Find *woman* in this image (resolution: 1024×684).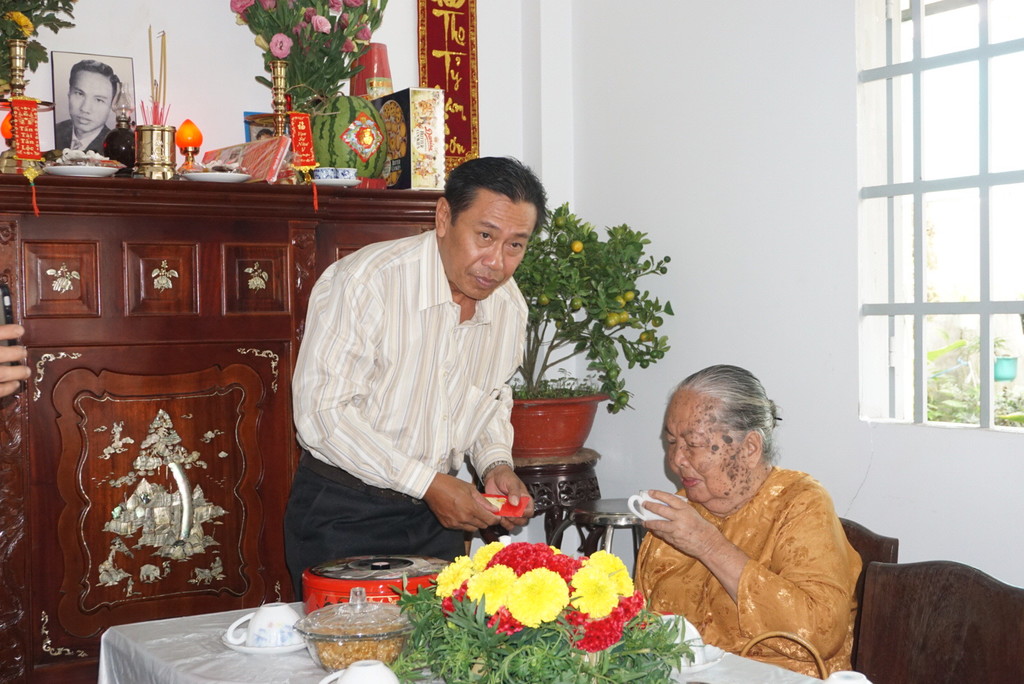
<region>620, 363, 882, 676</region>.
